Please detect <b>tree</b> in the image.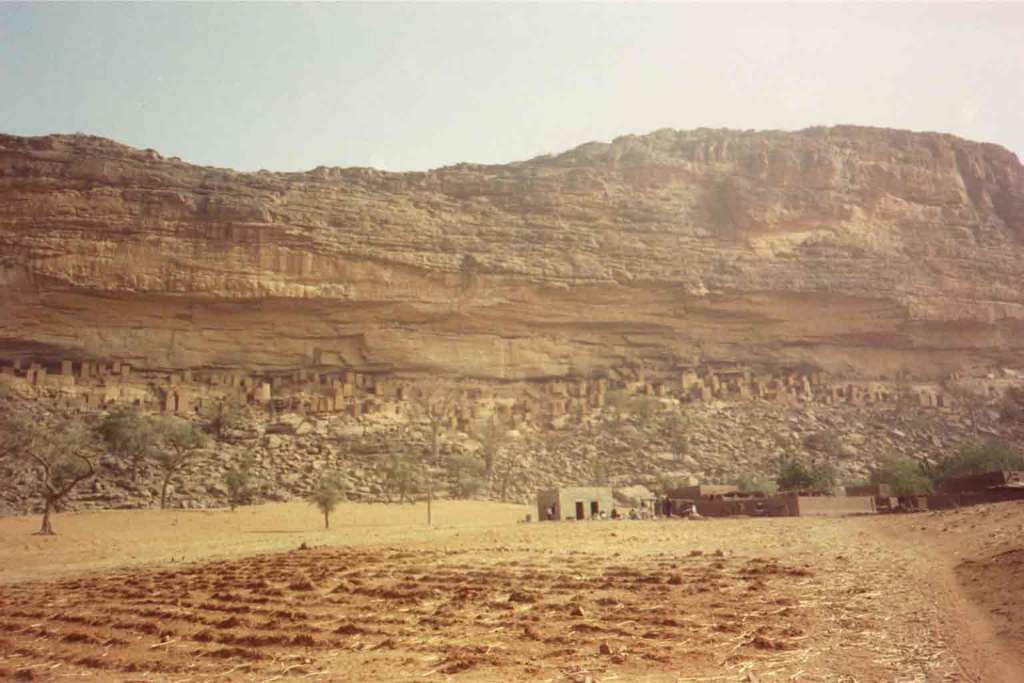
x1=220 y1=435 x2=266 y2=515.
